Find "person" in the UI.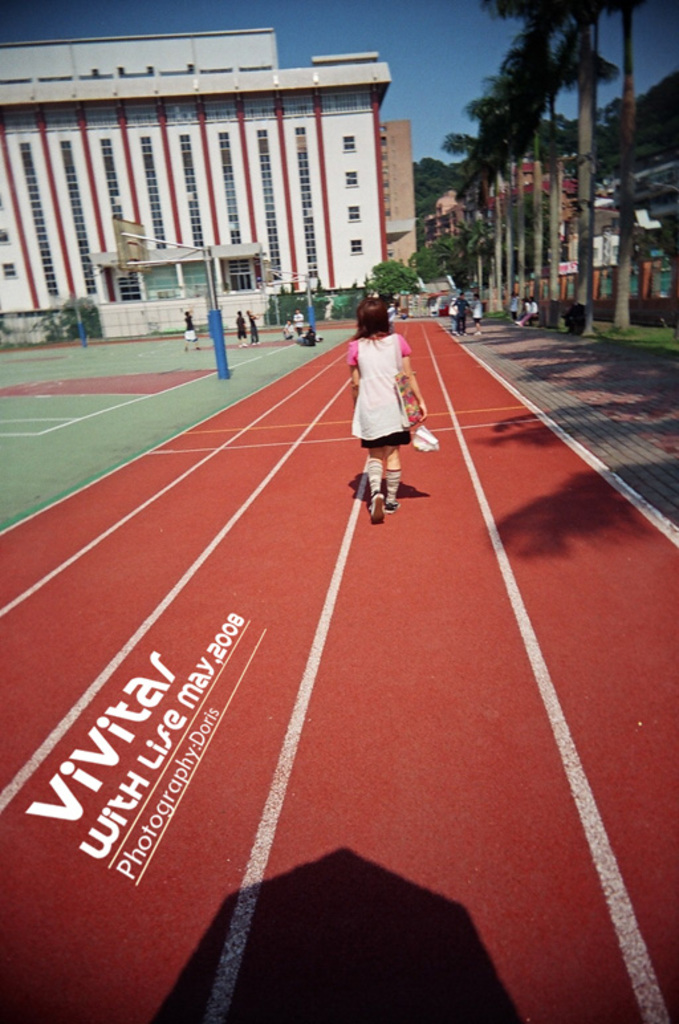
UI element at box(511, 300, 536, 325).
